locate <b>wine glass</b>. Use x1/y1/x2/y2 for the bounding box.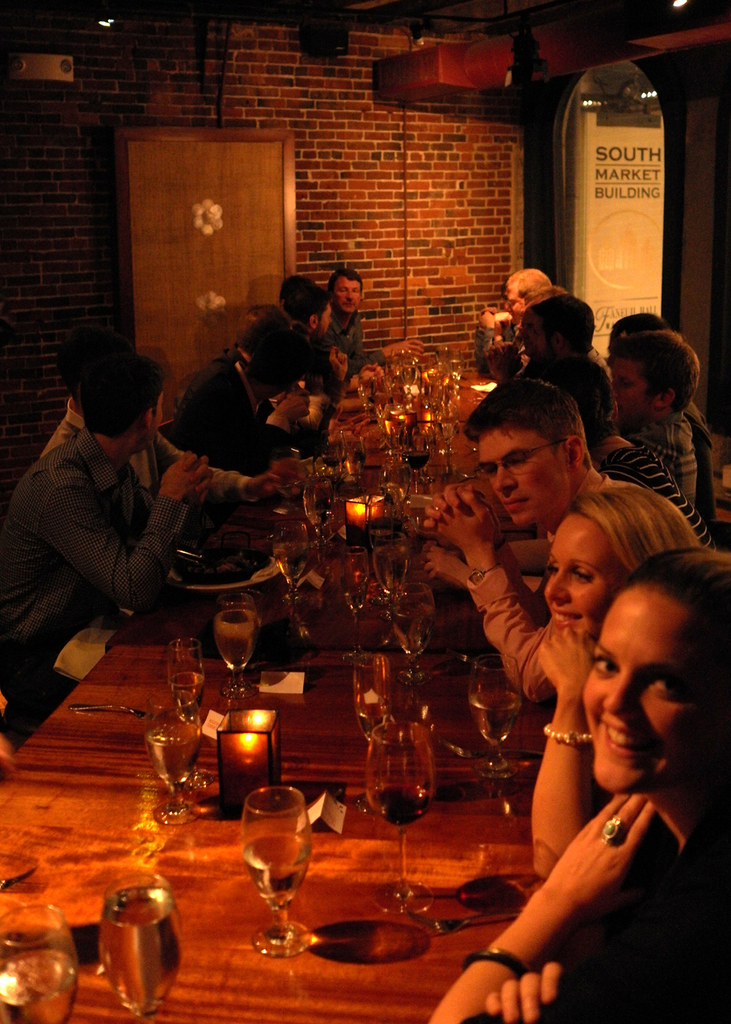
211/591/257/701.
